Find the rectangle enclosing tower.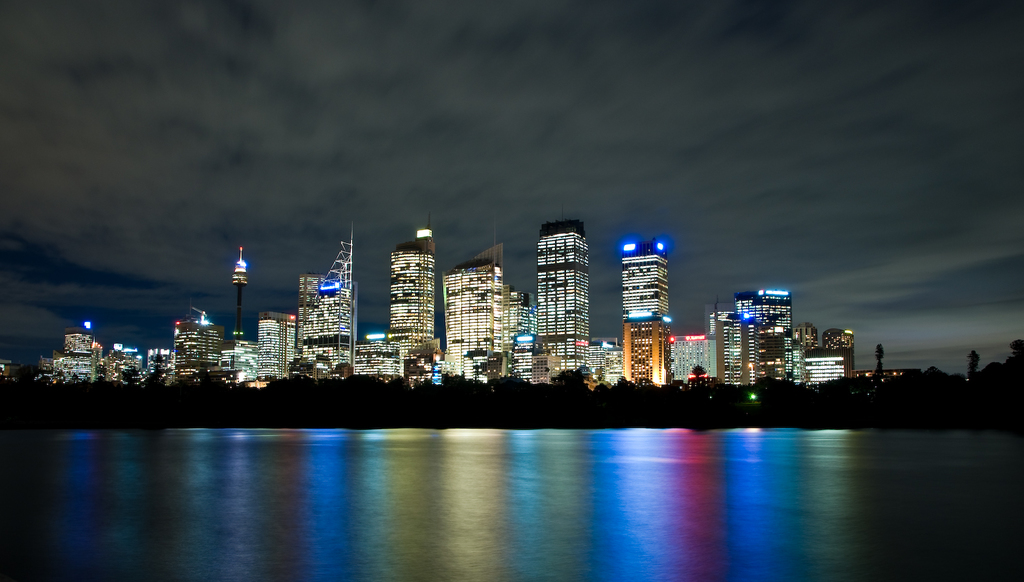
[left=446, top=239, right=504, bottom=377].
